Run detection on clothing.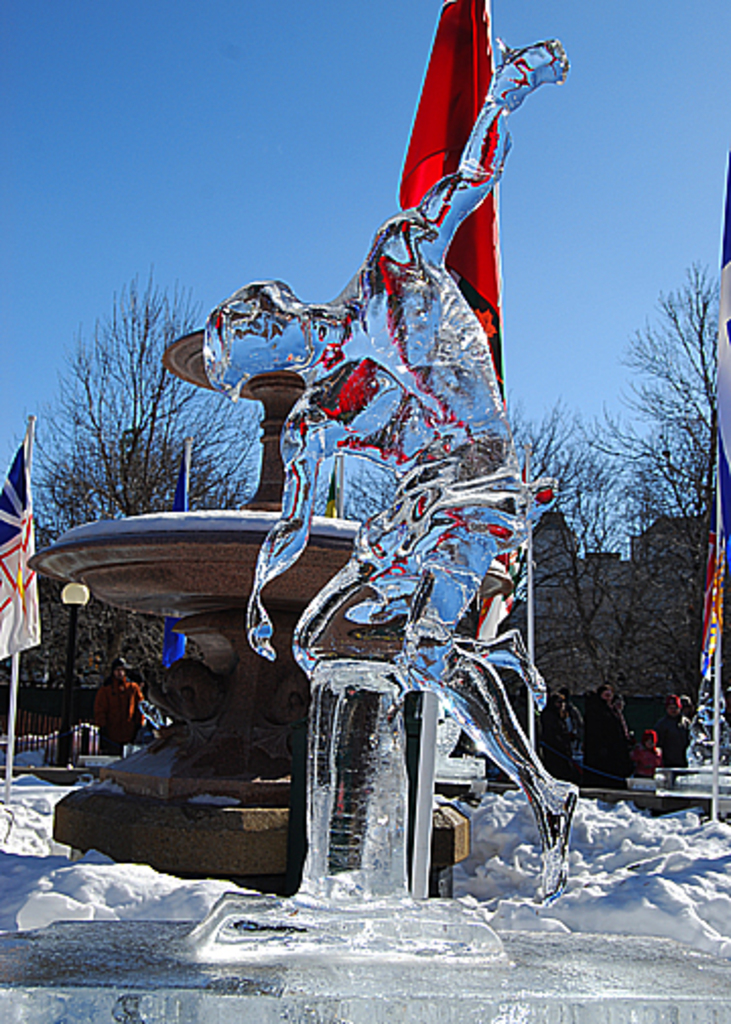
Result: pyautogui.locateOnScreen(656, 707, 692, 770).
